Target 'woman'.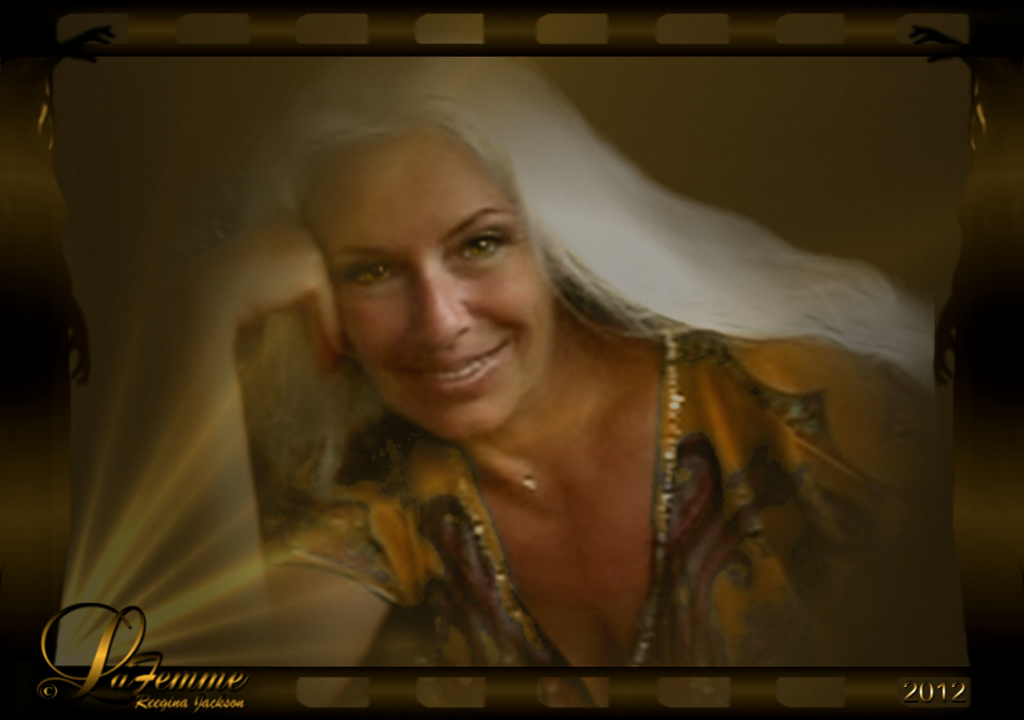
Target region: [x1=45, y1=58, x2=978, y2=685].
